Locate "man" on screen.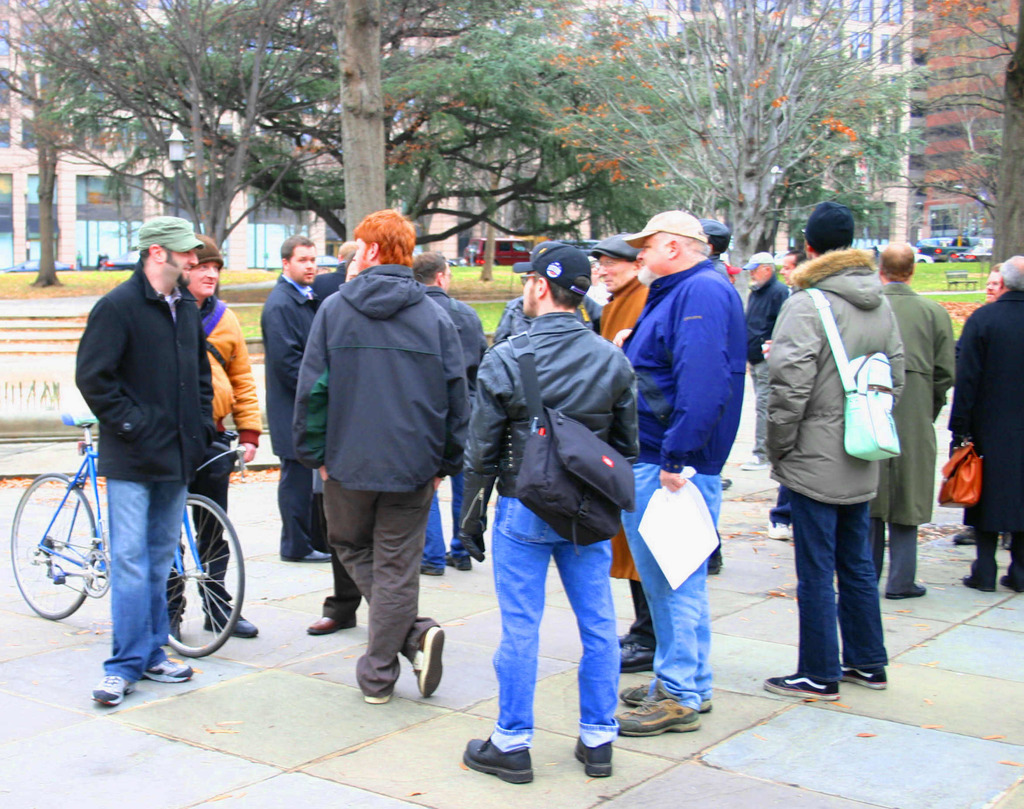
On screen at select_region(585, 211, 722, 732).
